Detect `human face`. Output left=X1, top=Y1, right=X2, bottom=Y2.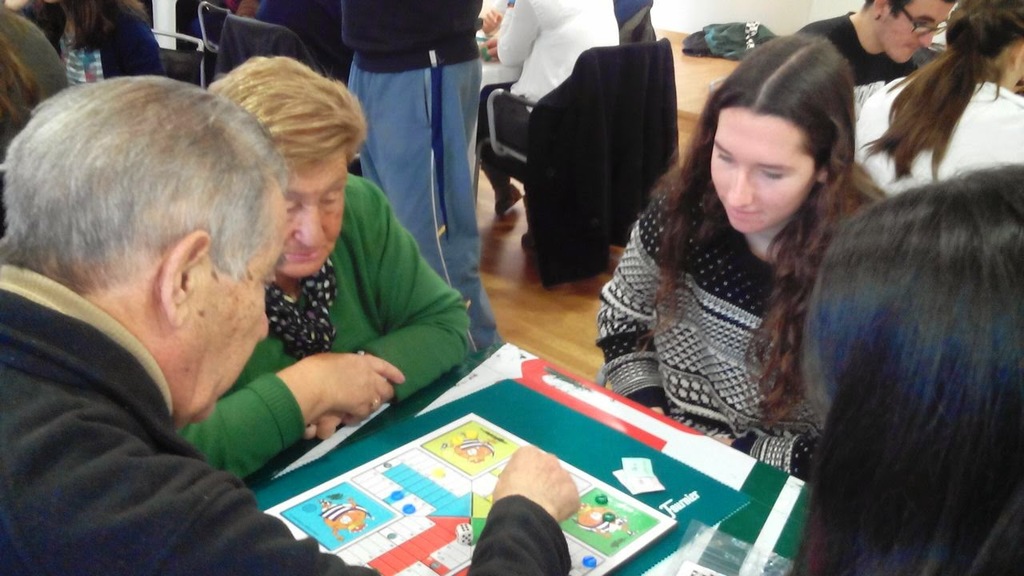
left=280, top=144, right=348, bottom=290.
